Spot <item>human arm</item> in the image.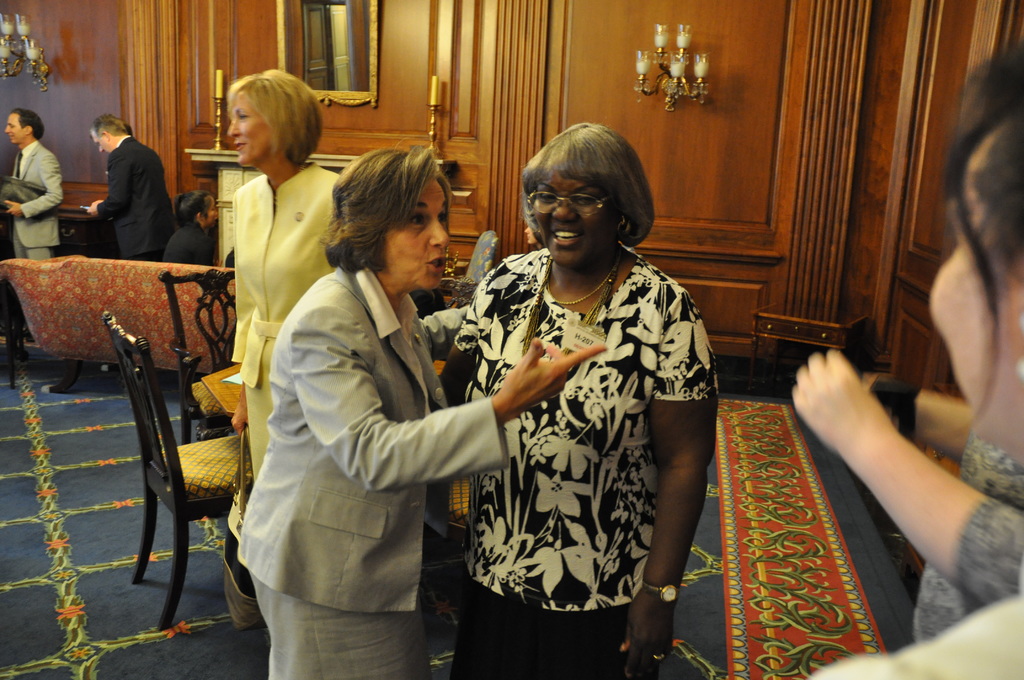
<item>human arm</item> found at x1=788, y1=339, x2=1023, y2=603.
